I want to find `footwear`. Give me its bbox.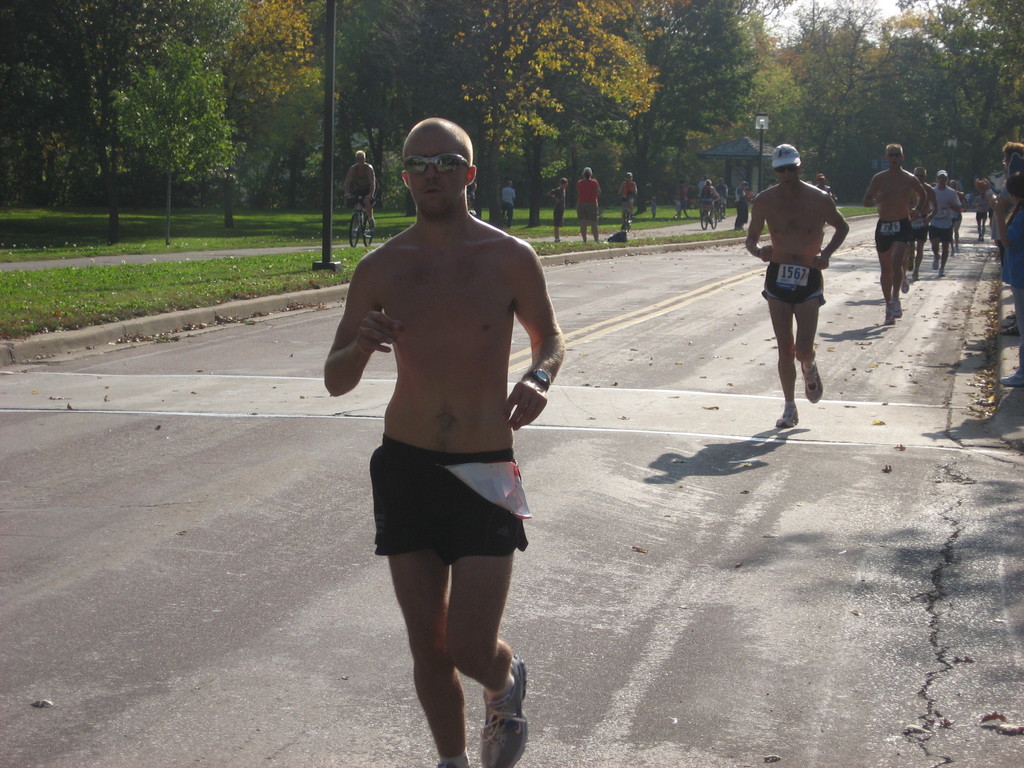
locate(552, 237, 561, 244).
